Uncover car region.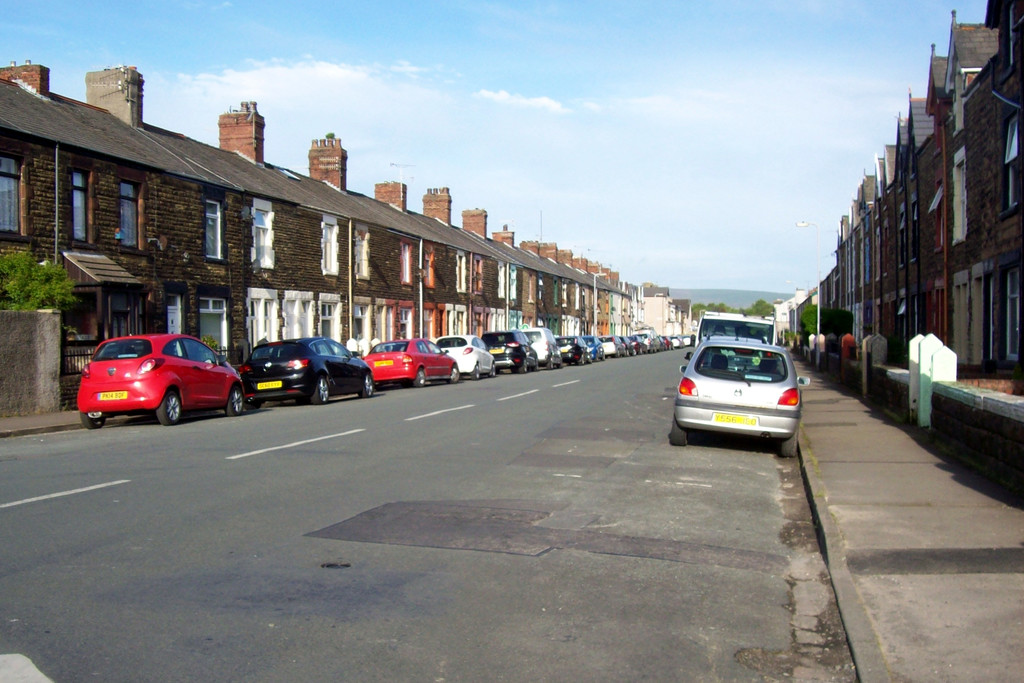
Uncovered: bbox=[520, 324, 561, 373].
